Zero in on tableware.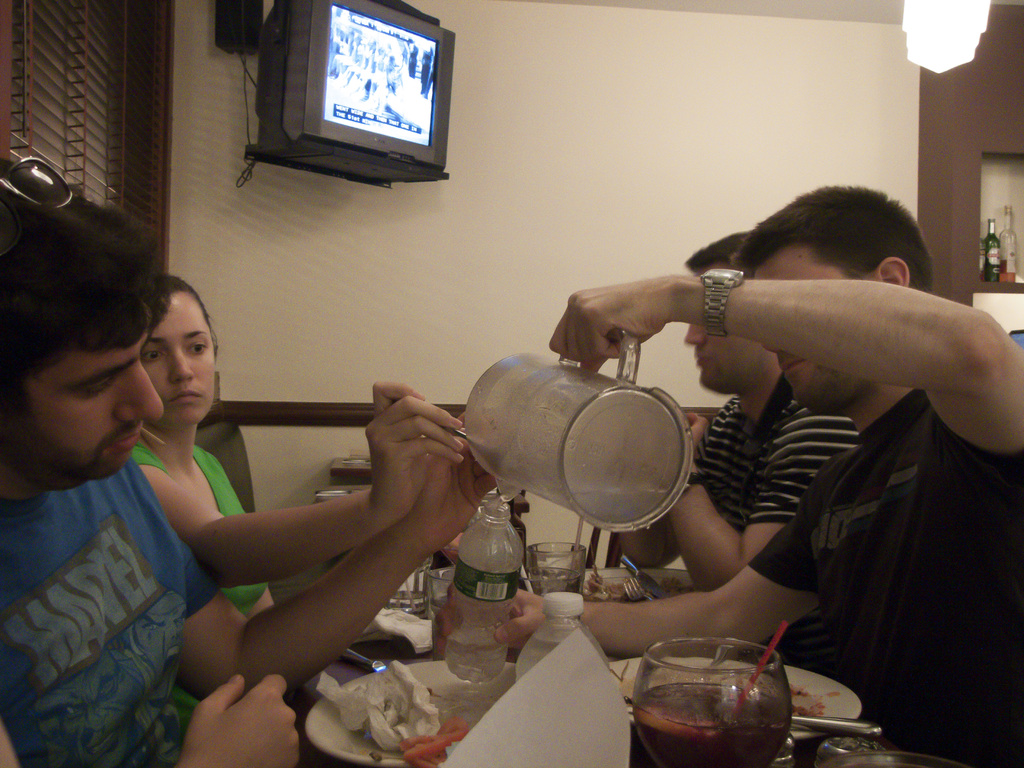
Zeroed in: bbox(603, 632, 868, 733).
